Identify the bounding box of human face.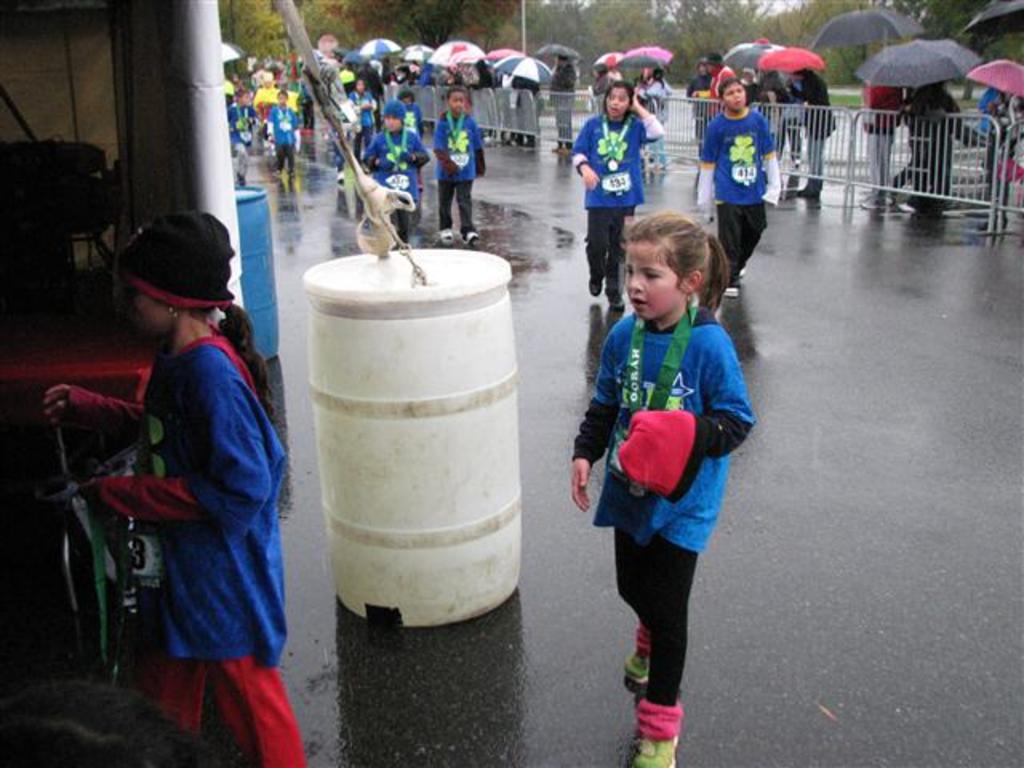
<box>626,235,683,323</box>.
